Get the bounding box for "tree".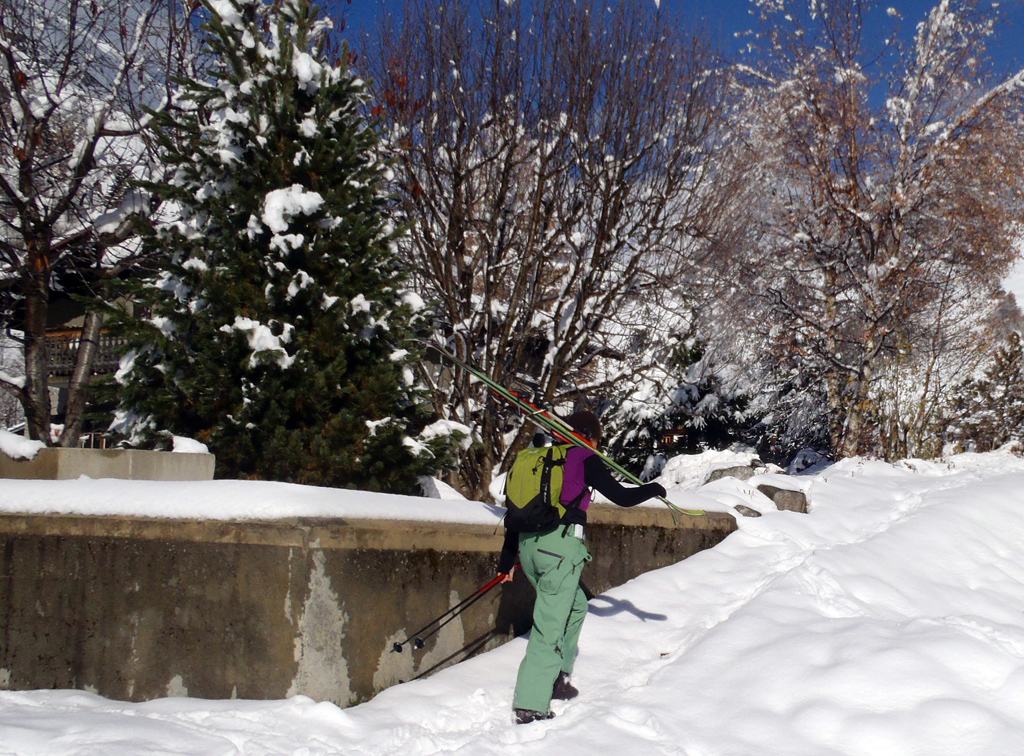
160/0/359/401.
